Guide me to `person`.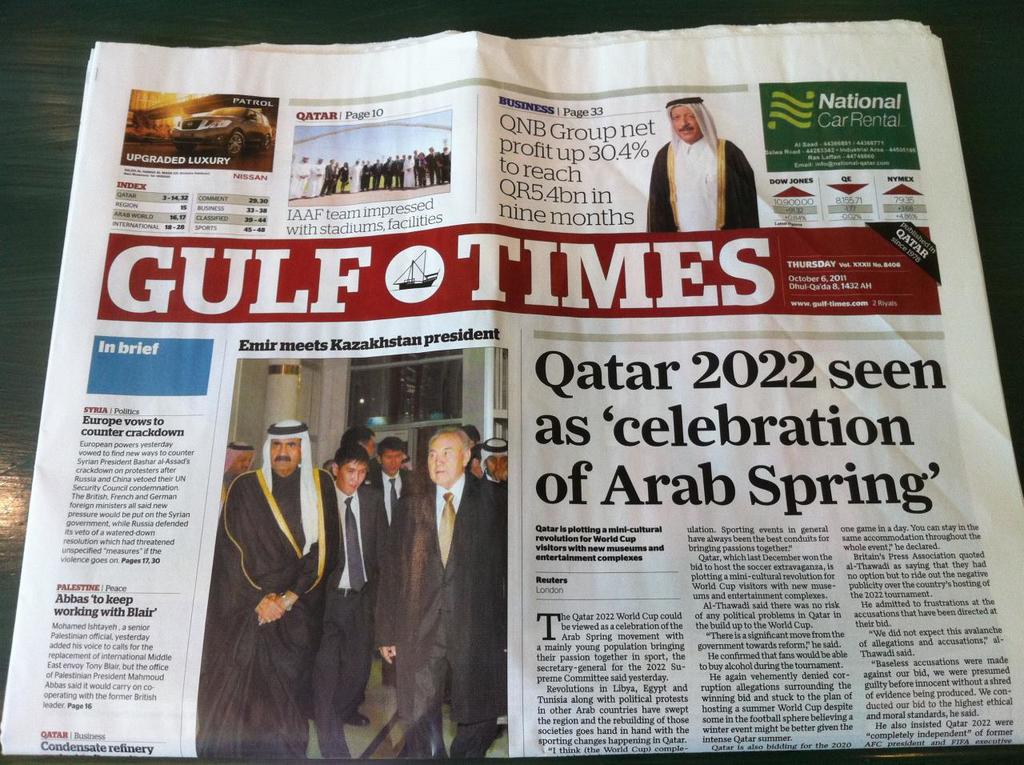
Guidance: 481/435/505/483.
